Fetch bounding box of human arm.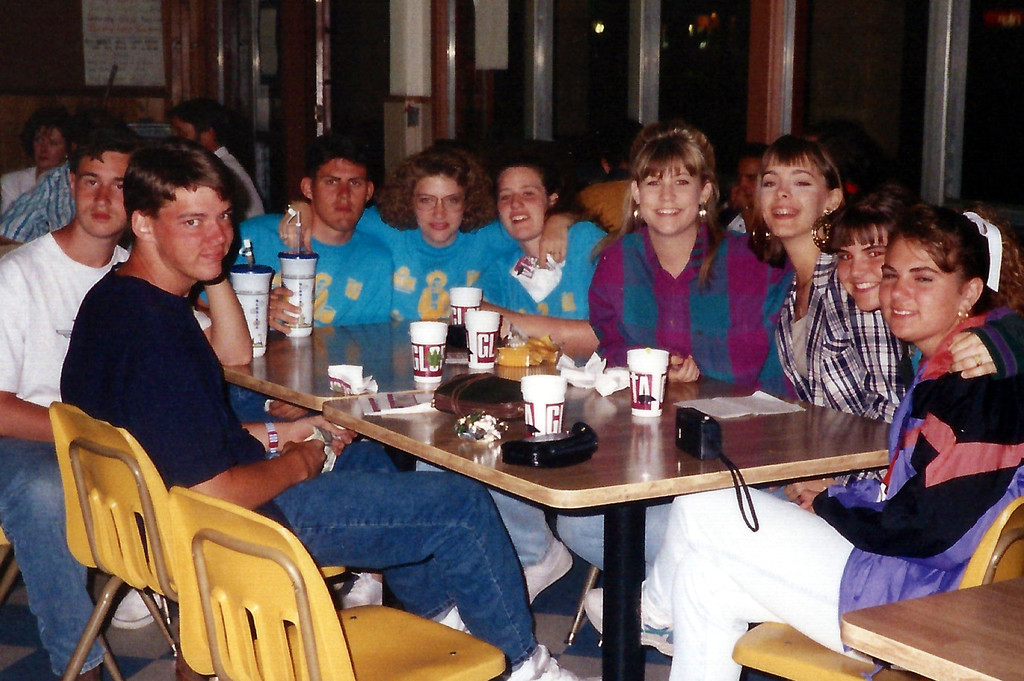
Bbox: bbox(797, 380, 1016, 554).
